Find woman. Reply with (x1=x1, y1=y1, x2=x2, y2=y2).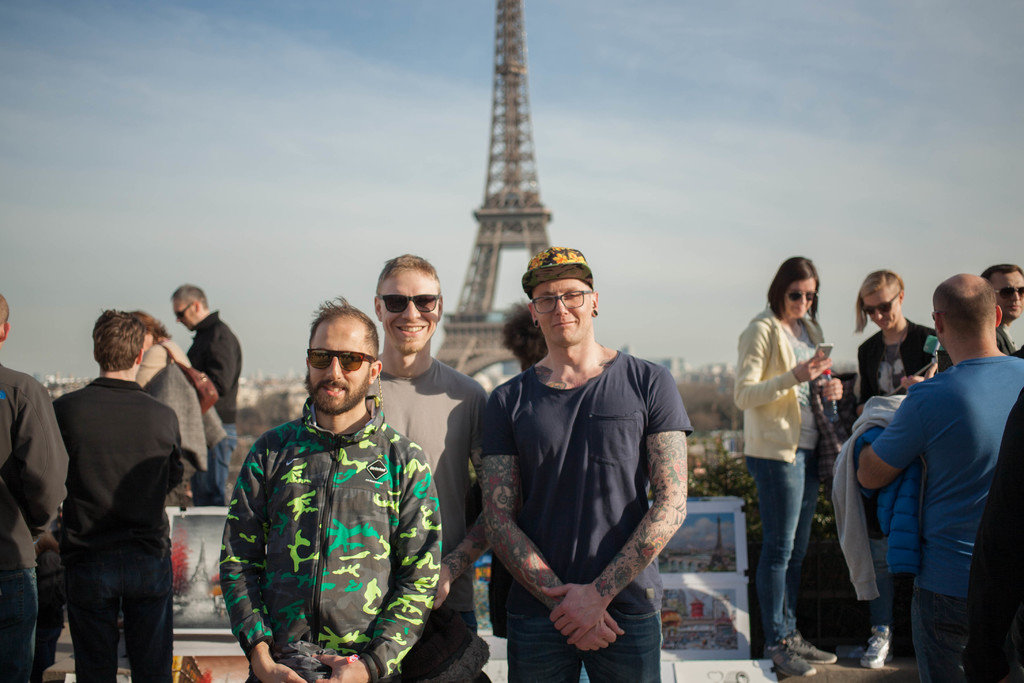
(x1=742, y1=272, x2=859, y2=659).
